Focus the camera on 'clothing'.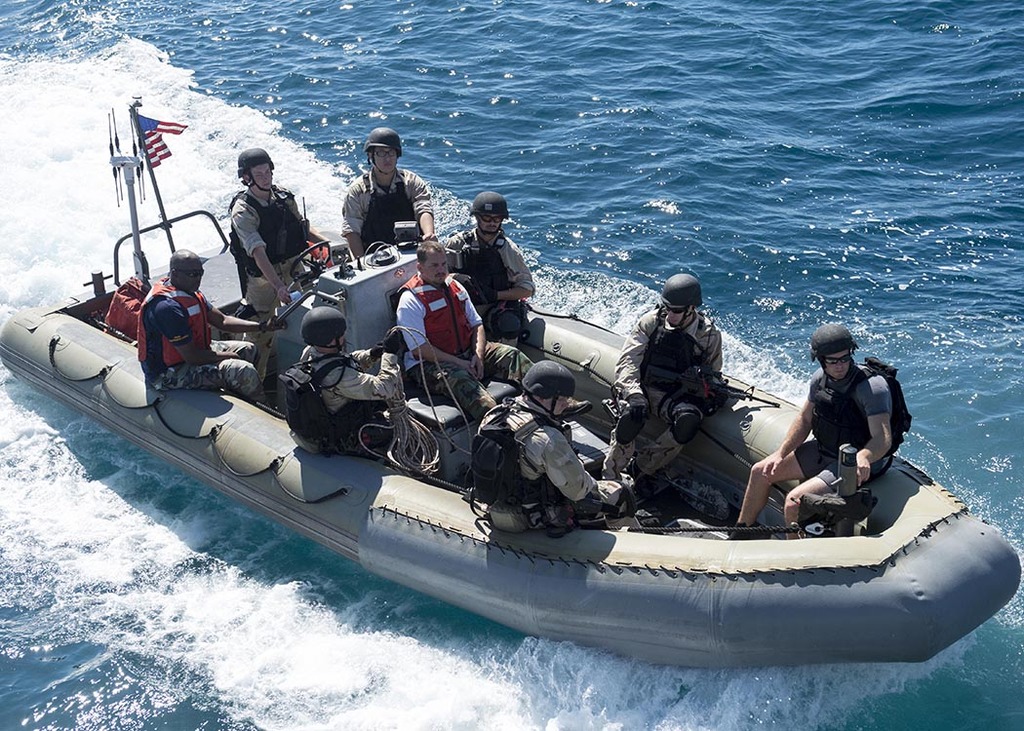
Focus region: l=331, t=153, r=441, b=236.
